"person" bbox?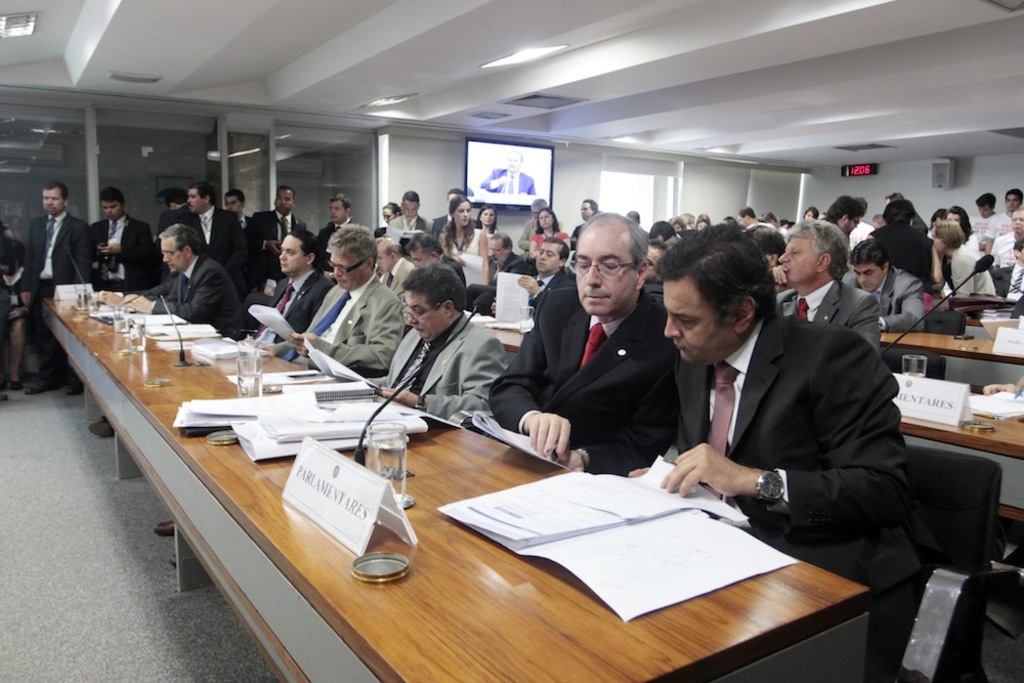
bbox(318, 200, 354, 268)
